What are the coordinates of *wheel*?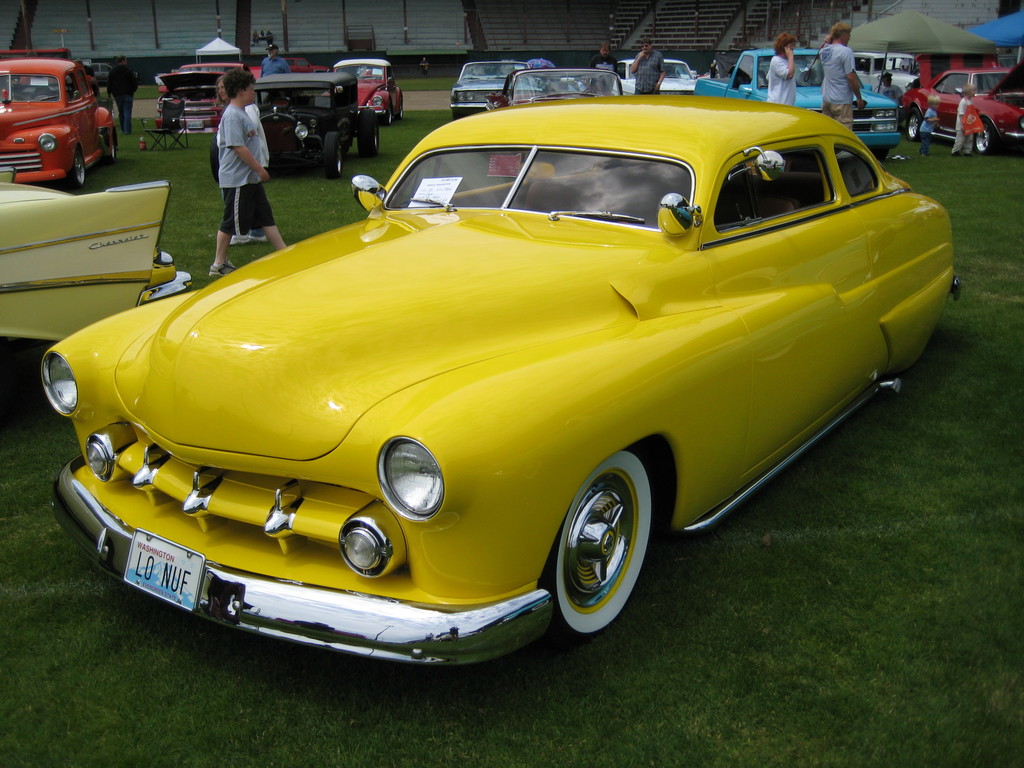
355,114,383,159.
